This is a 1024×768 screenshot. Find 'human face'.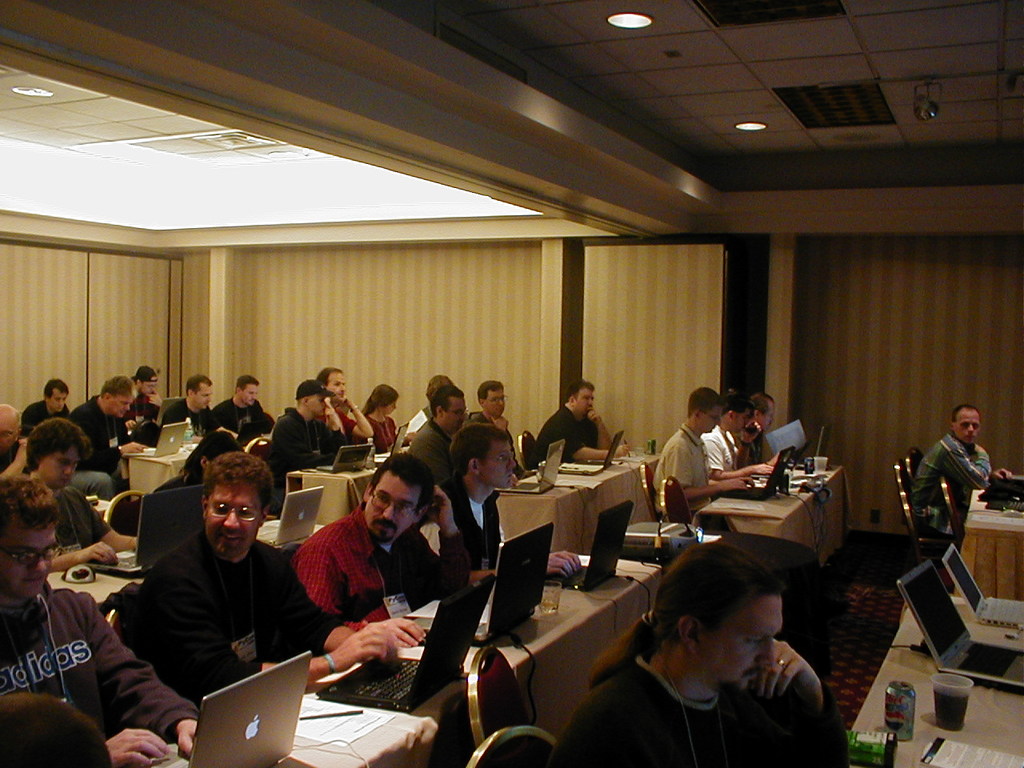
Bounding box: 42, 446, 78, 486.
